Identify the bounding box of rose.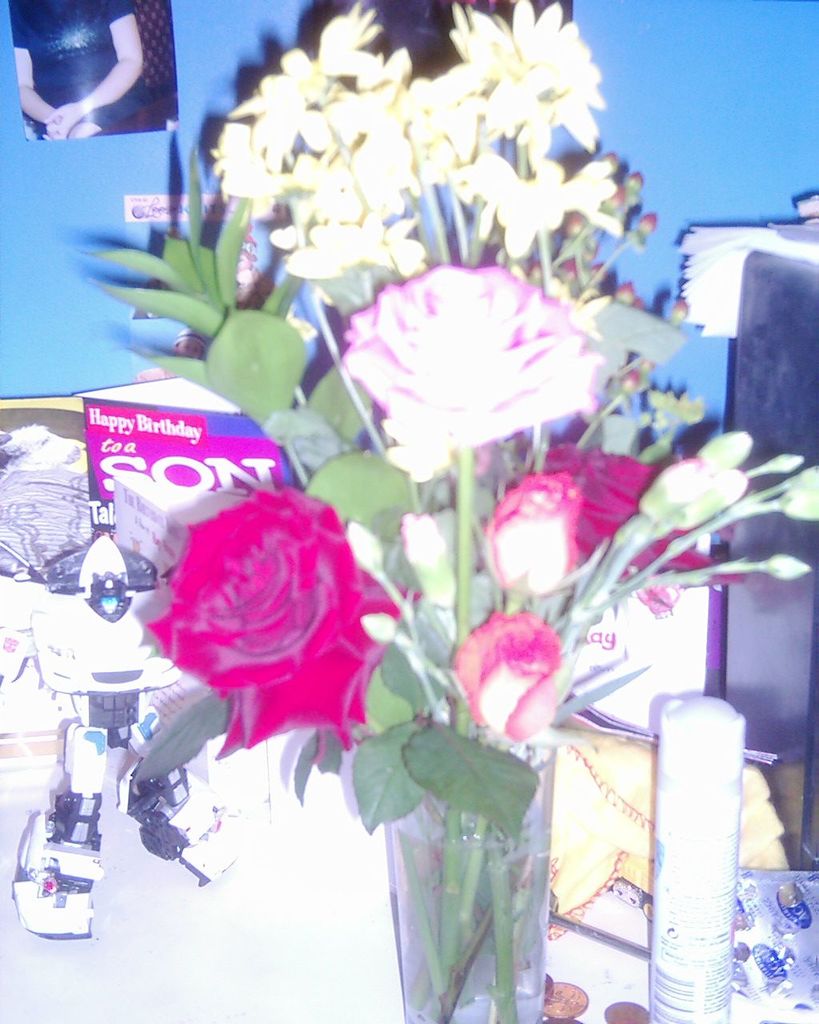
[138,487,398,757].
